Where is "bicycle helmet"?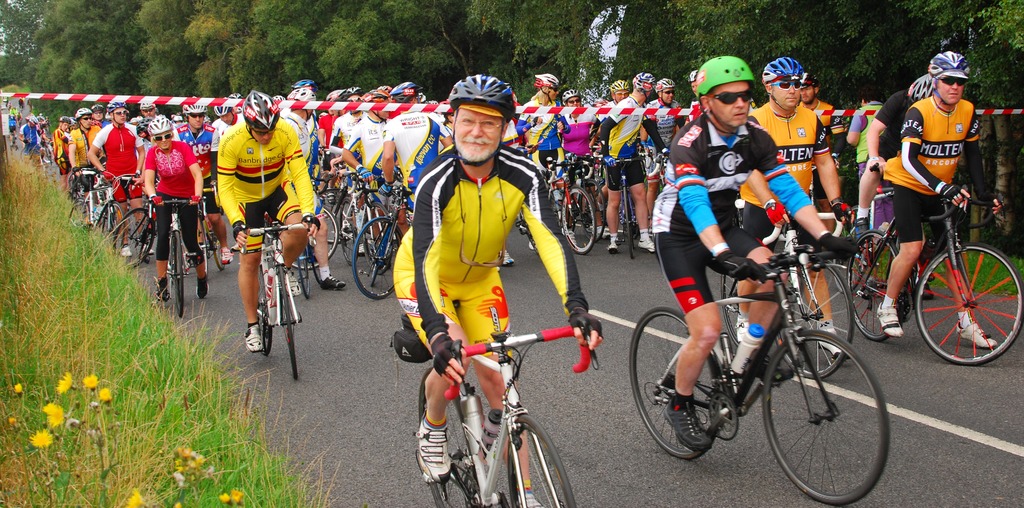
(324,90,342,103).
